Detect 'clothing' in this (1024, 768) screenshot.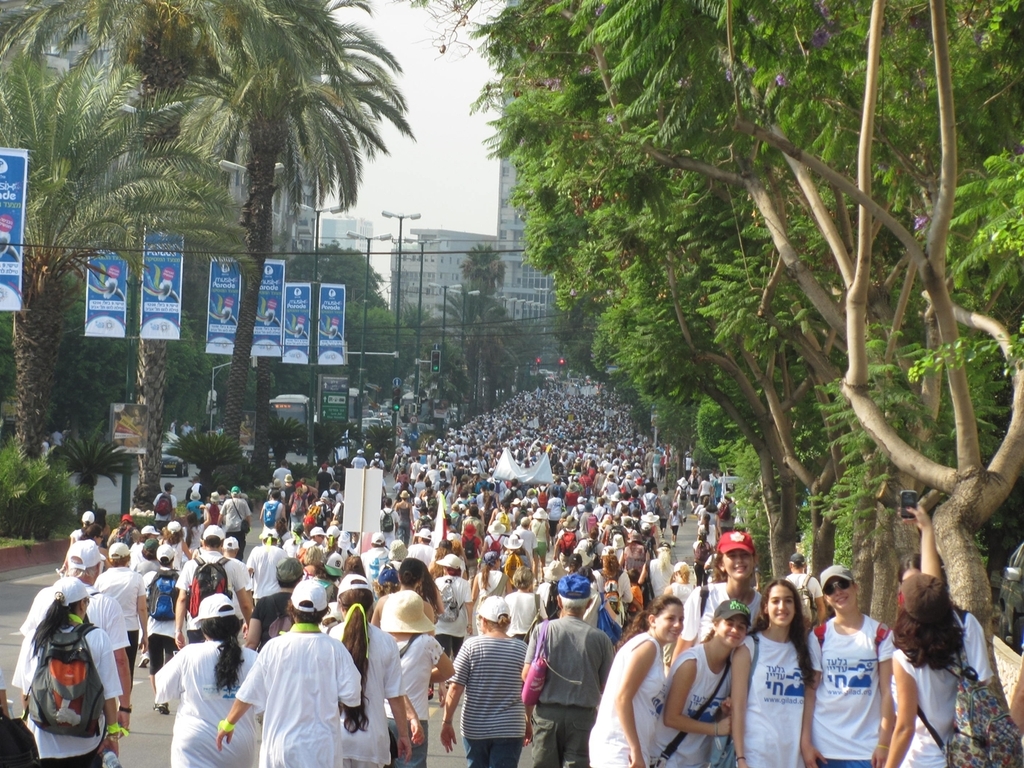
Detection: 558/525/581/567.
